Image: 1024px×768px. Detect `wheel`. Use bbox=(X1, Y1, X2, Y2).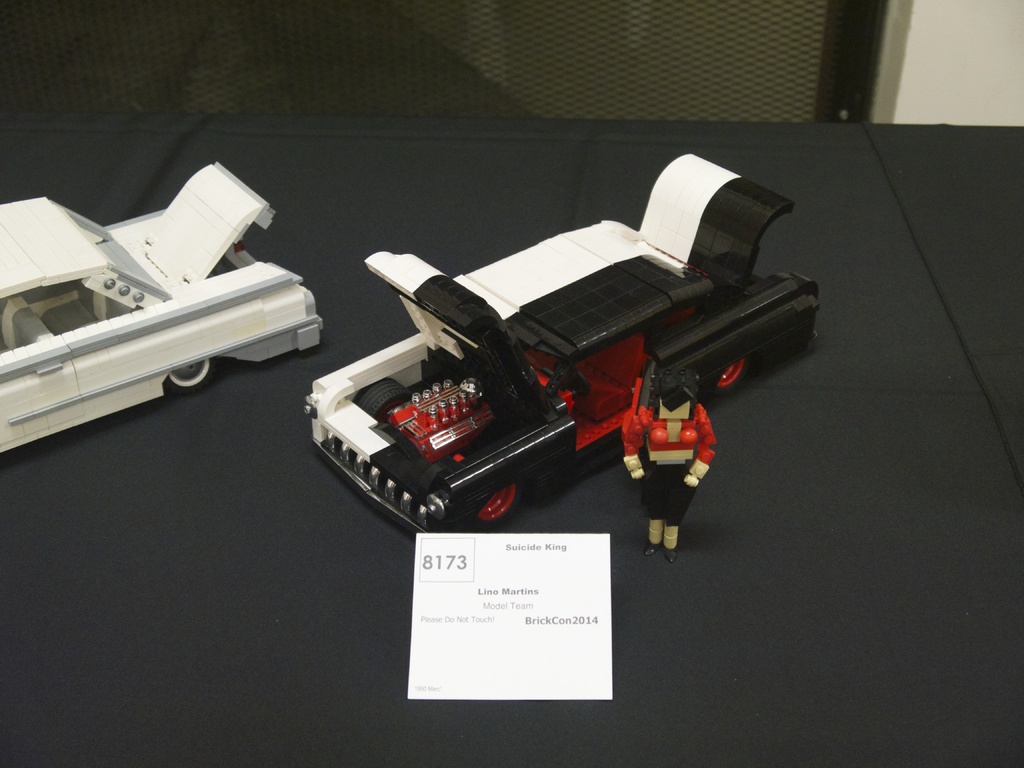
bbox=(472, 481, 521, 531).
